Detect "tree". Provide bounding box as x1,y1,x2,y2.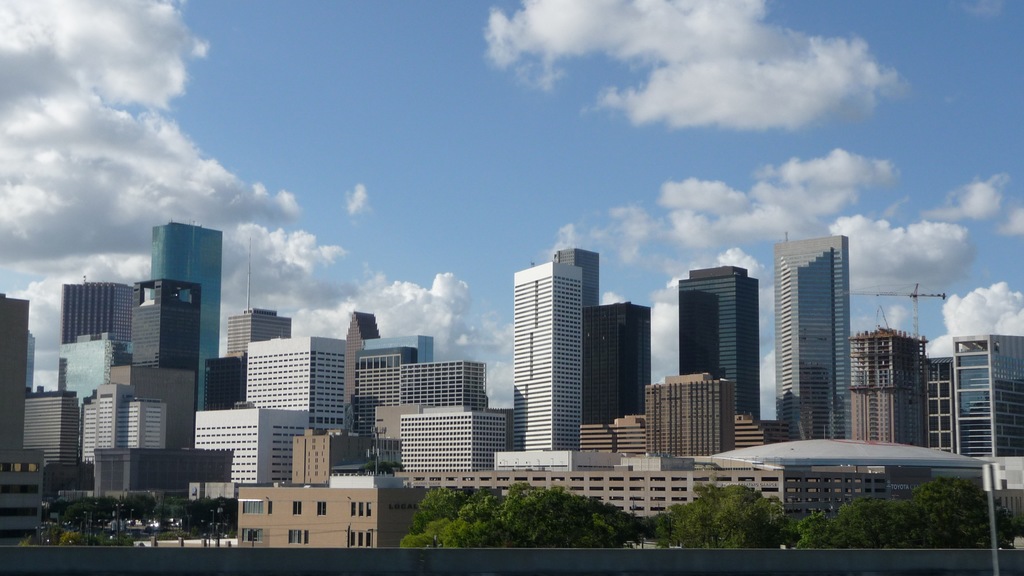
398,527,433,549.
